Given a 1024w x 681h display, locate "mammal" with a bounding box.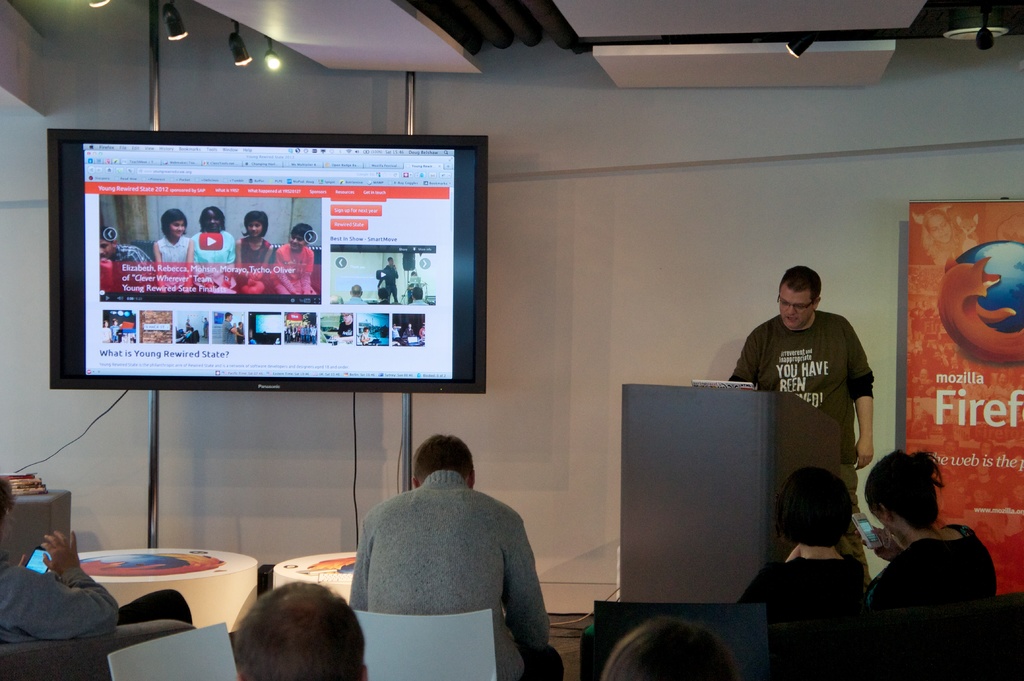
Located: [left=418, top=321, right=428, bottom=339].
